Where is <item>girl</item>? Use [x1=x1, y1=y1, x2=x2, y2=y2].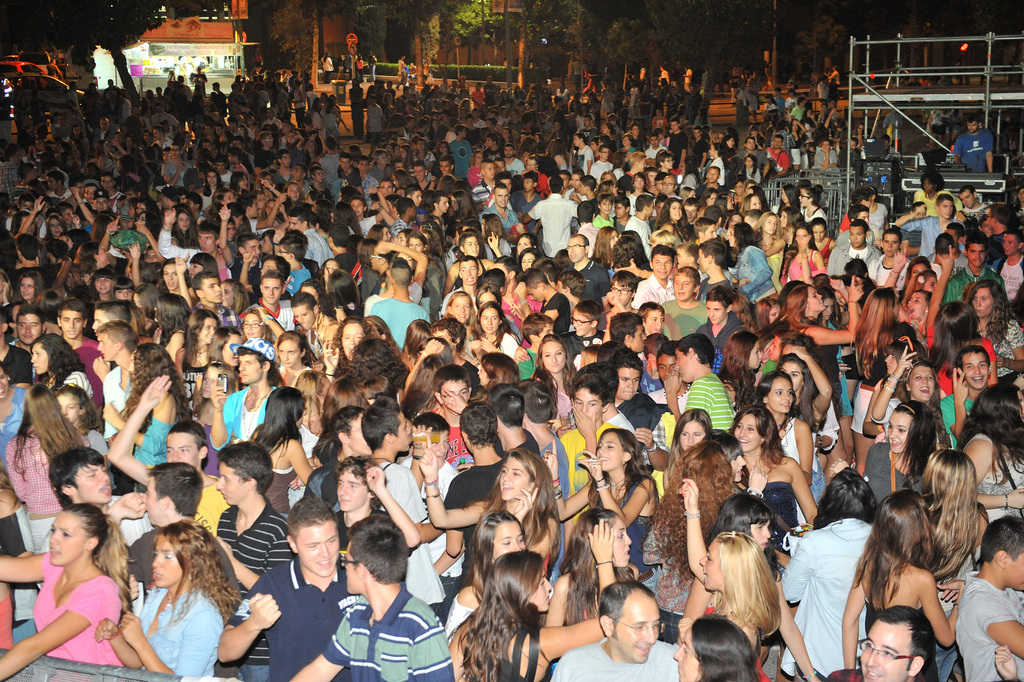
[x1=756, y1=212, x2=783, y2=289].
